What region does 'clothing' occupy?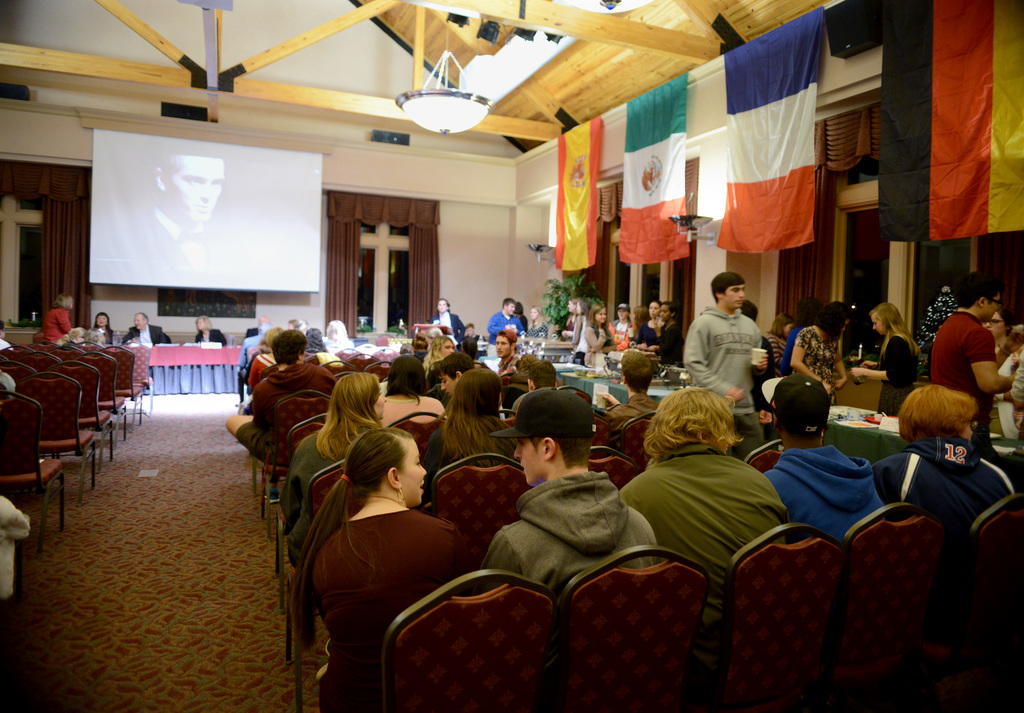
rect(748, 325, 852, 421).
